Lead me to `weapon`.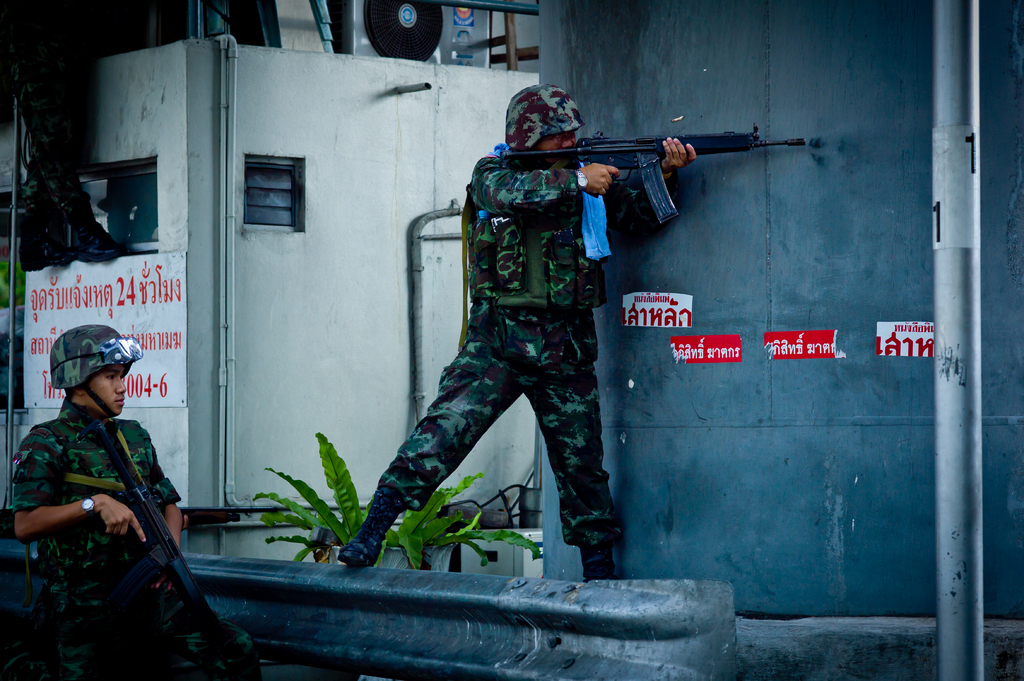
Lead to x1=492, y1=118, x2=812, y2=232.
